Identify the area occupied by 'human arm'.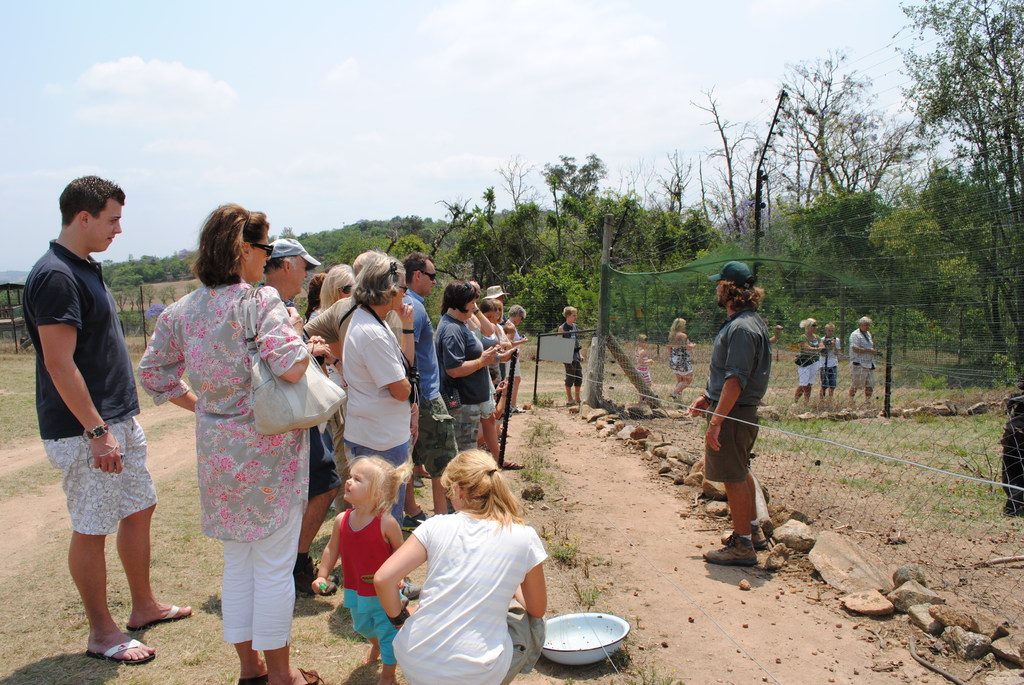
Area: (x1=301, y1=327, x2=328, y2=344).
